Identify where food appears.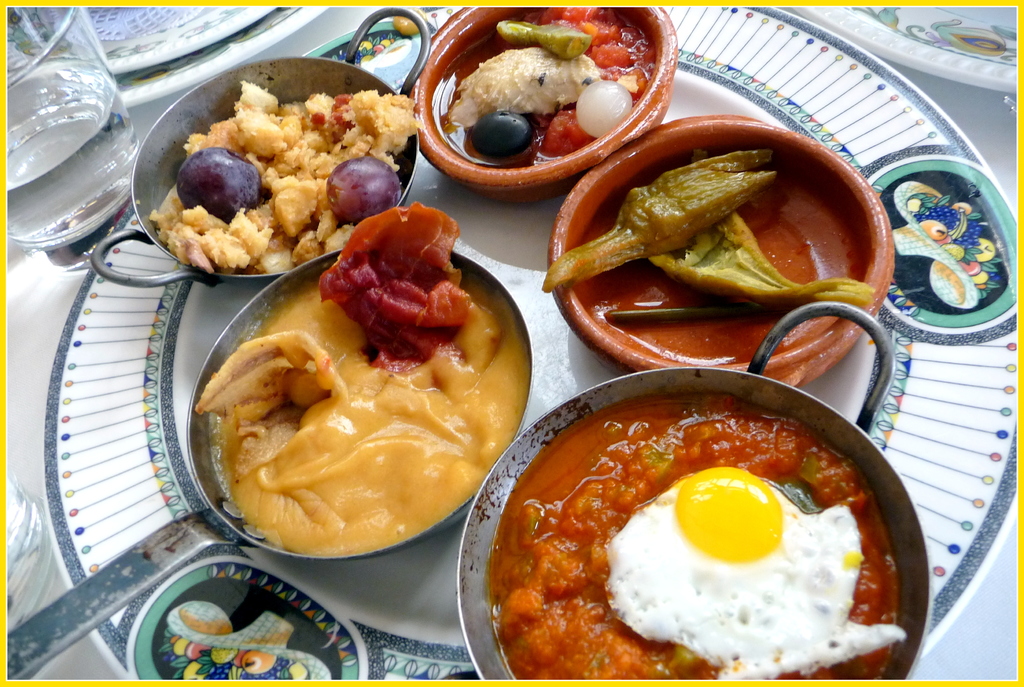
Appears at [x1=215, y1=277, x2=527, y2=558].
